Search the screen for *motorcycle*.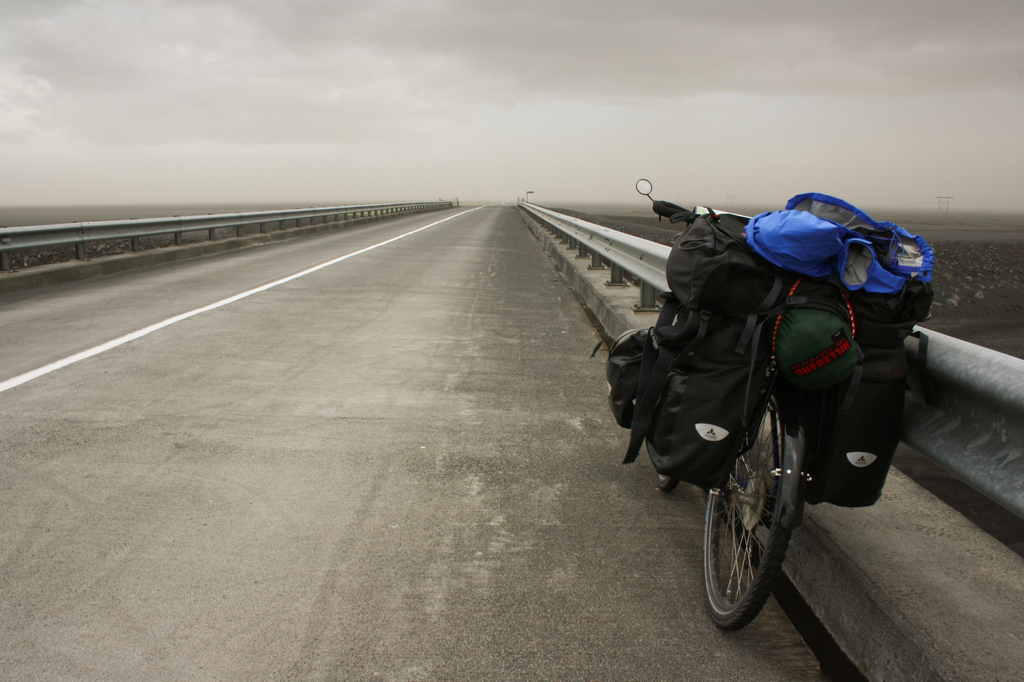
Found at x1=605, y1=205, x2=915, y2=647.
